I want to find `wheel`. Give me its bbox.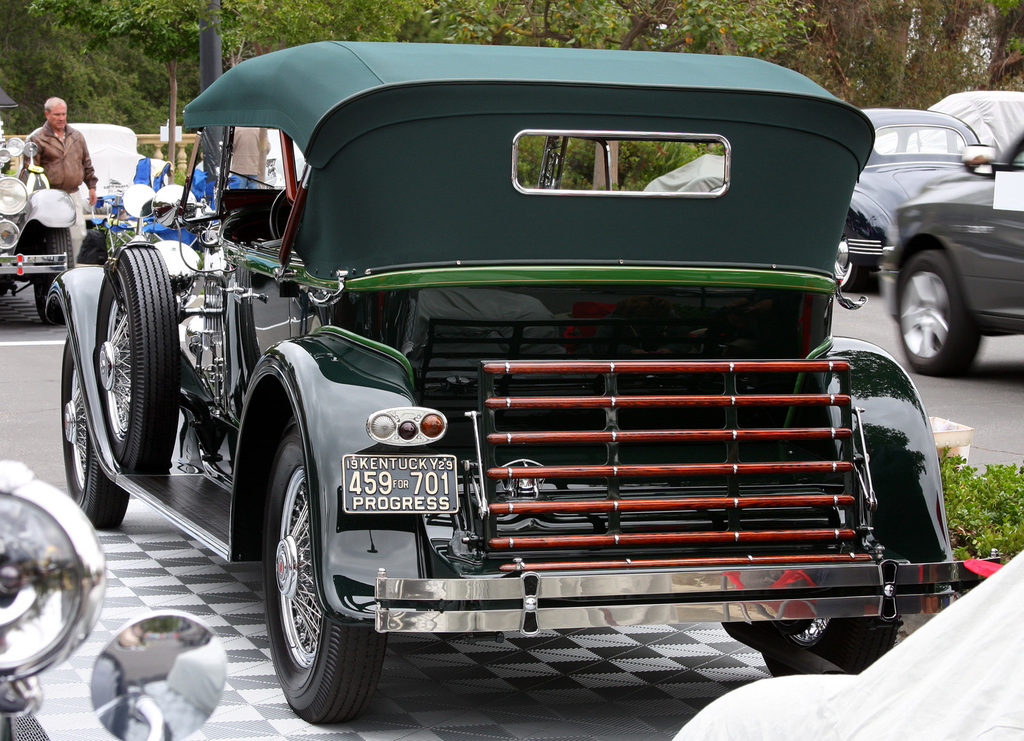
locate(30, 226, 95, 322).
